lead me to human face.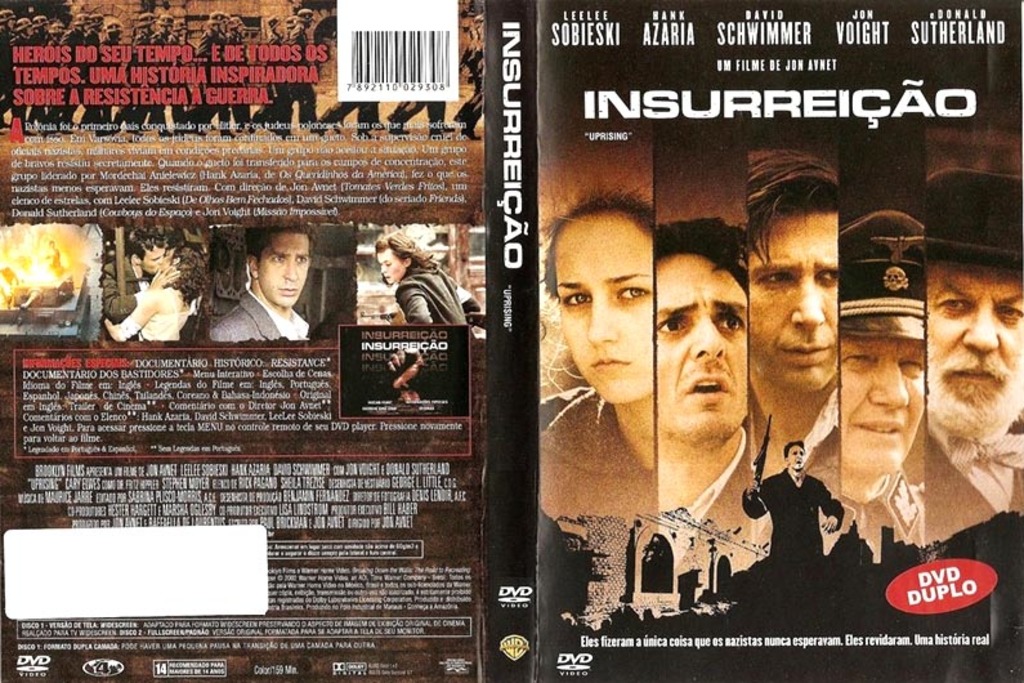
Lead to 917:265:1023:448.
